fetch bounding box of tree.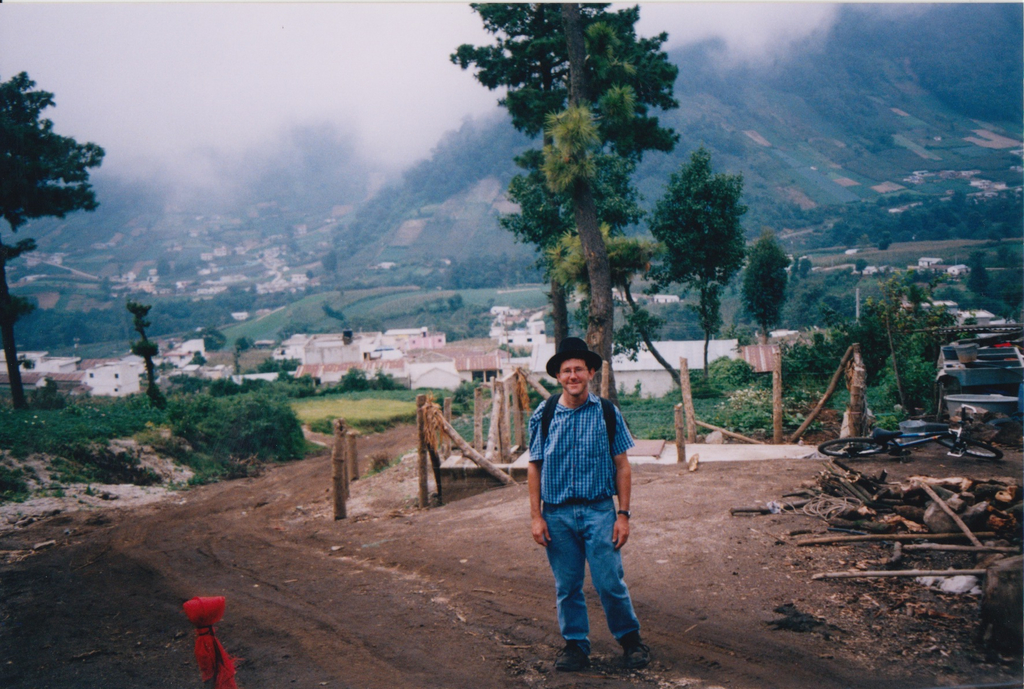
Bbox: Rect(0, 60, 108, 411).
